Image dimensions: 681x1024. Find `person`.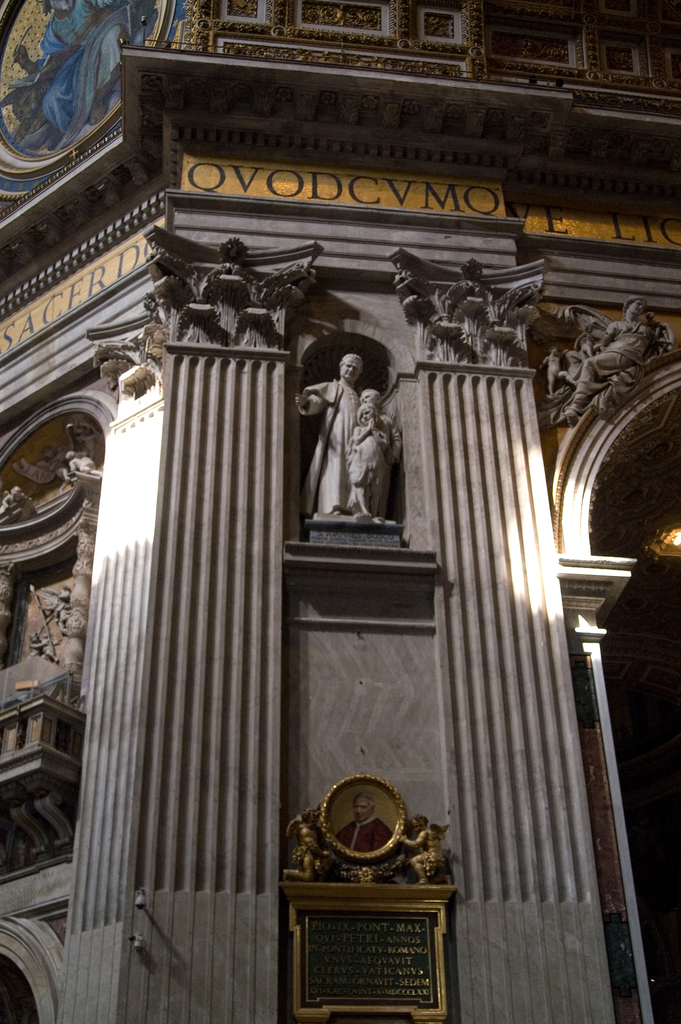
x1=346 y1=406 x2=390 y2=516.
